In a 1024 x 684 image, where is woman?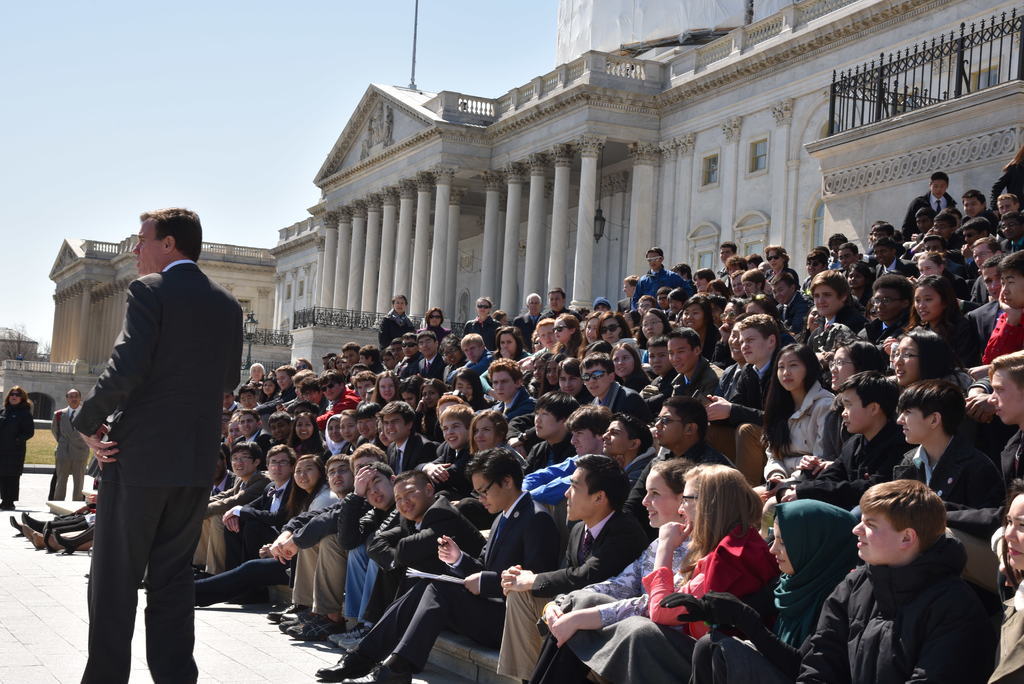
BBox(919, 250, 972, 300).
